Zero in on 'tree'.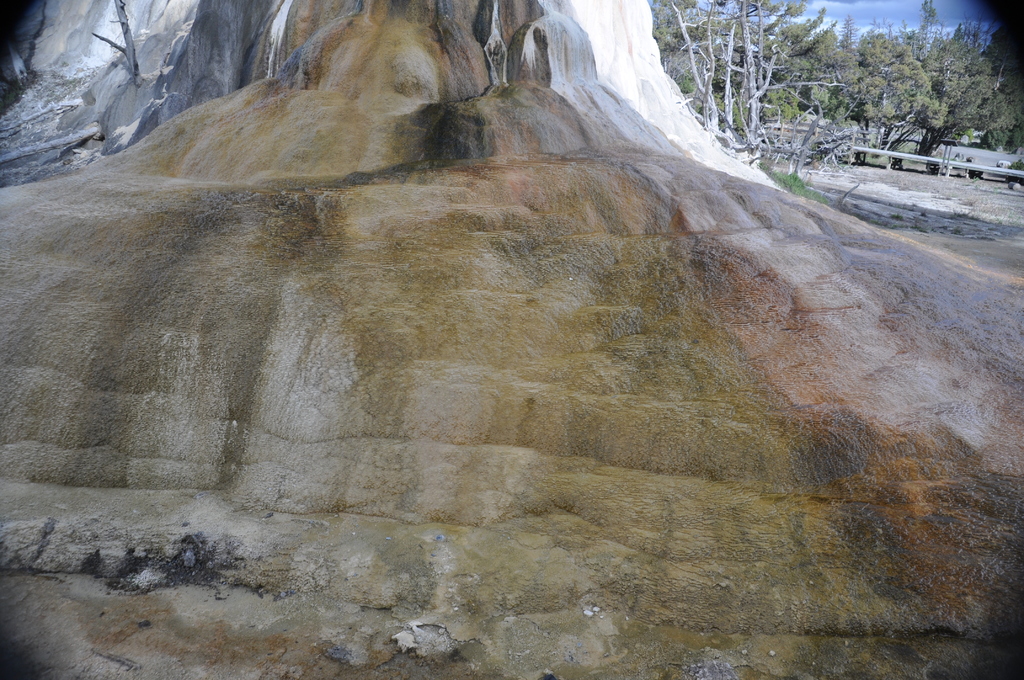
Zeroed in: <box>852,30,944,158</box>.
